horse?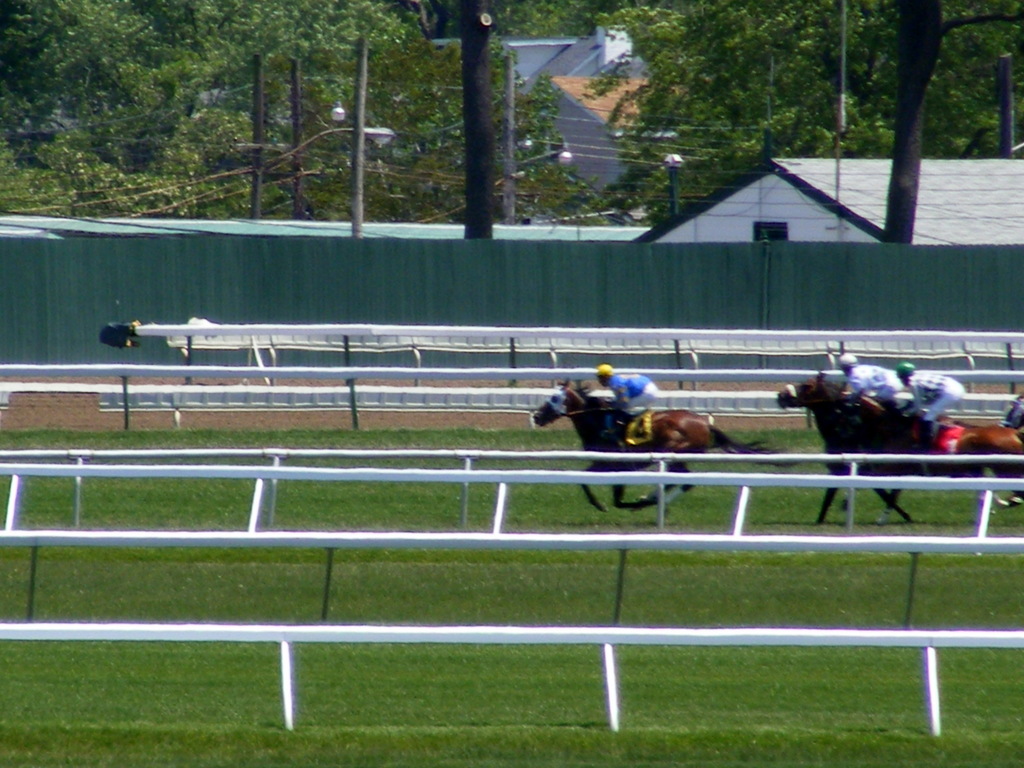
(773, 372, 911, 527)
